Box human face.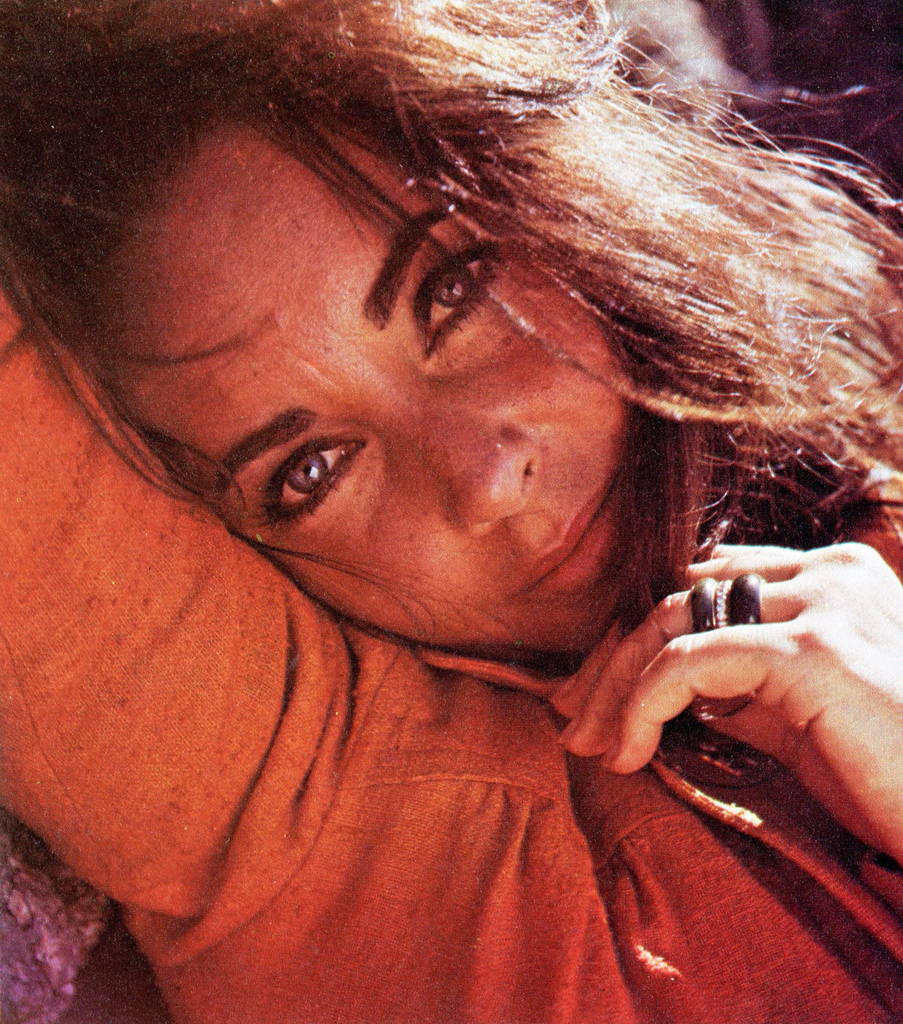
(157, 125, 706, 689).
